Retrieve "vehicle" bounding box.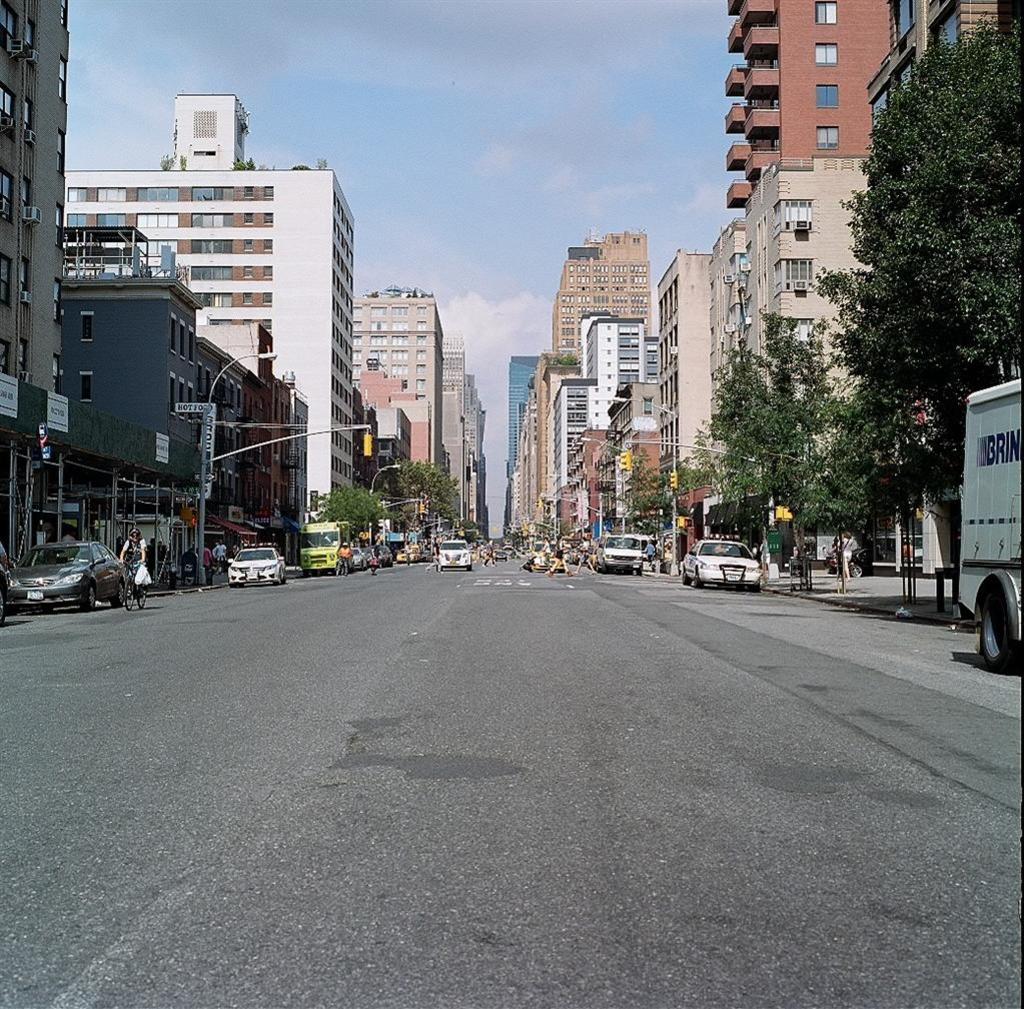
Bounding box: box(955, 379, 1023, 668).
